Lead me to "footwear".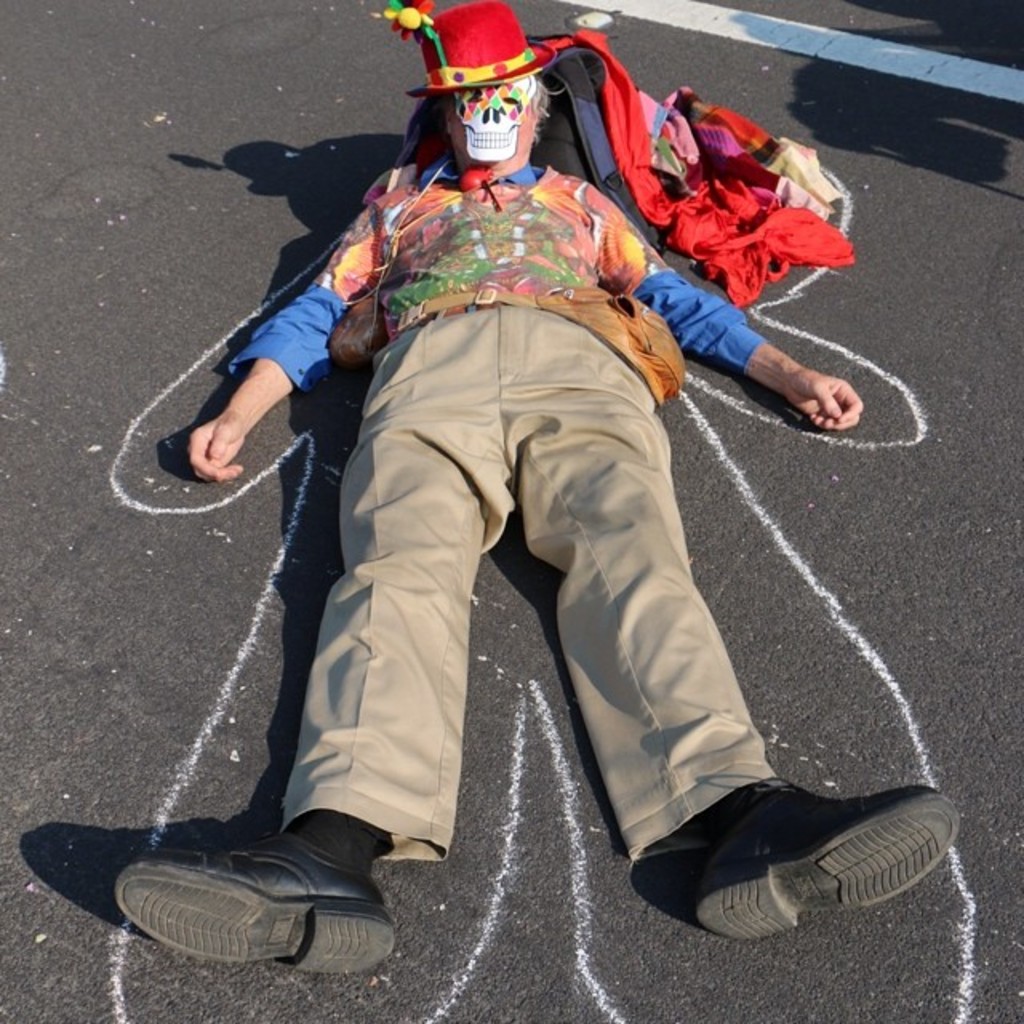
Lead to bbox=[605, 784, 944, 952].
